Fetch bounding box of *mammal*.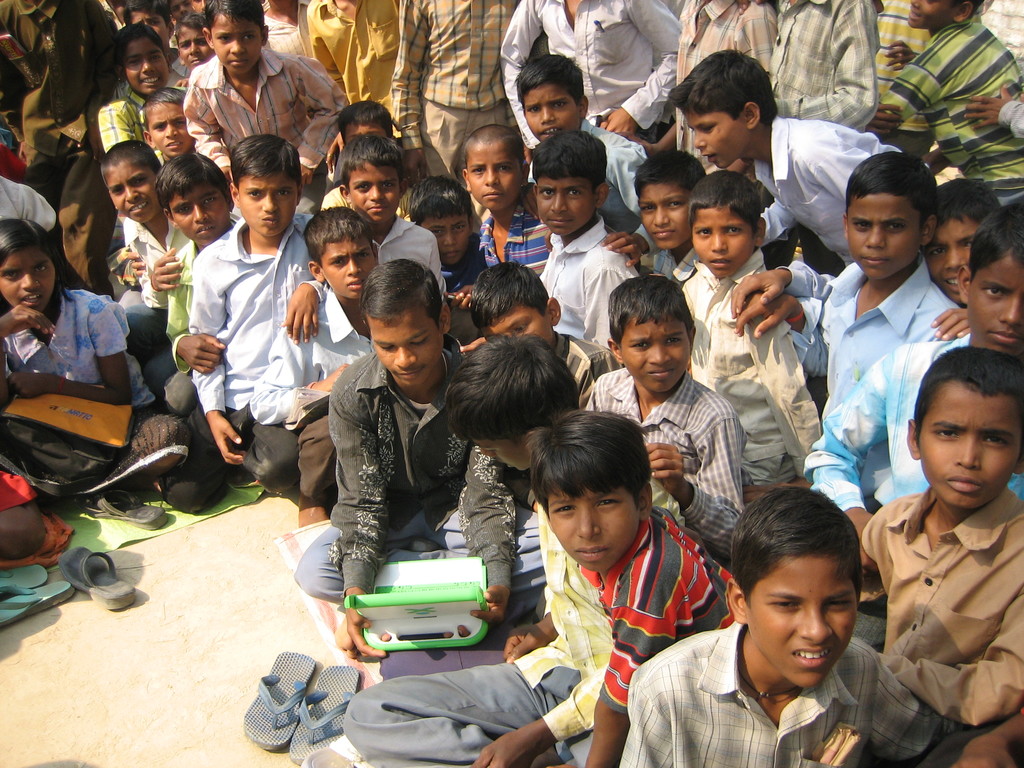
Bbox: [682, 173, 825, 499].
